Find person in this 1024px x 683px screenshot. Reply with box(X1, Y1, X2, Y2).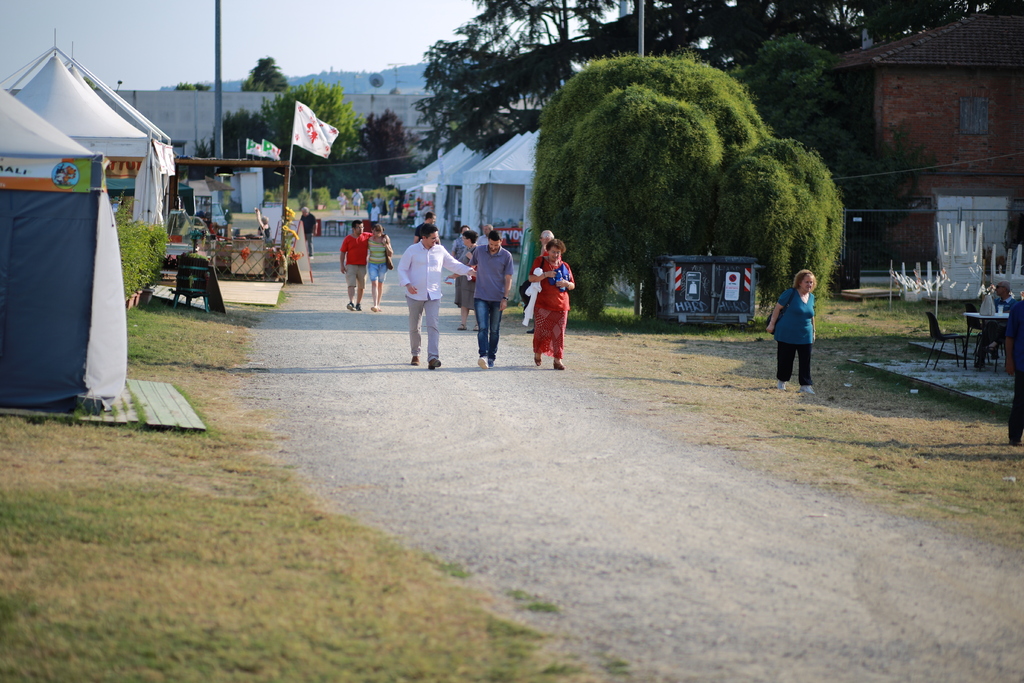
box(764, 266, 817, 396).
